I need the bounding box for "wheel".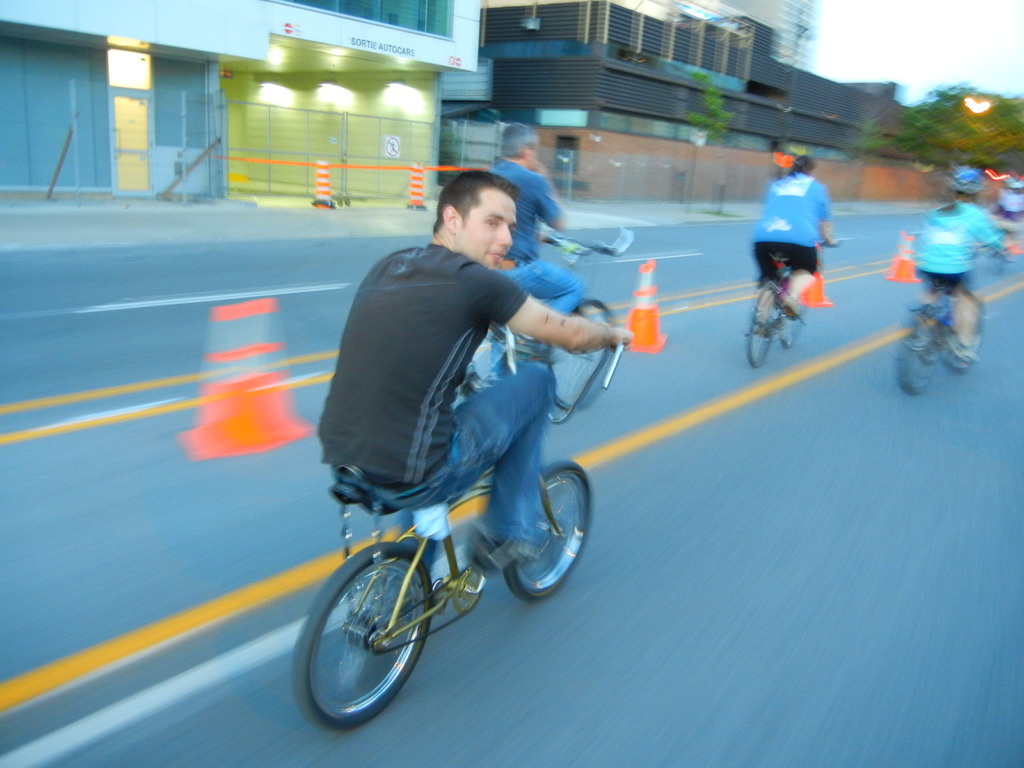
Here it is: crop(287, 543, 437, 728).
